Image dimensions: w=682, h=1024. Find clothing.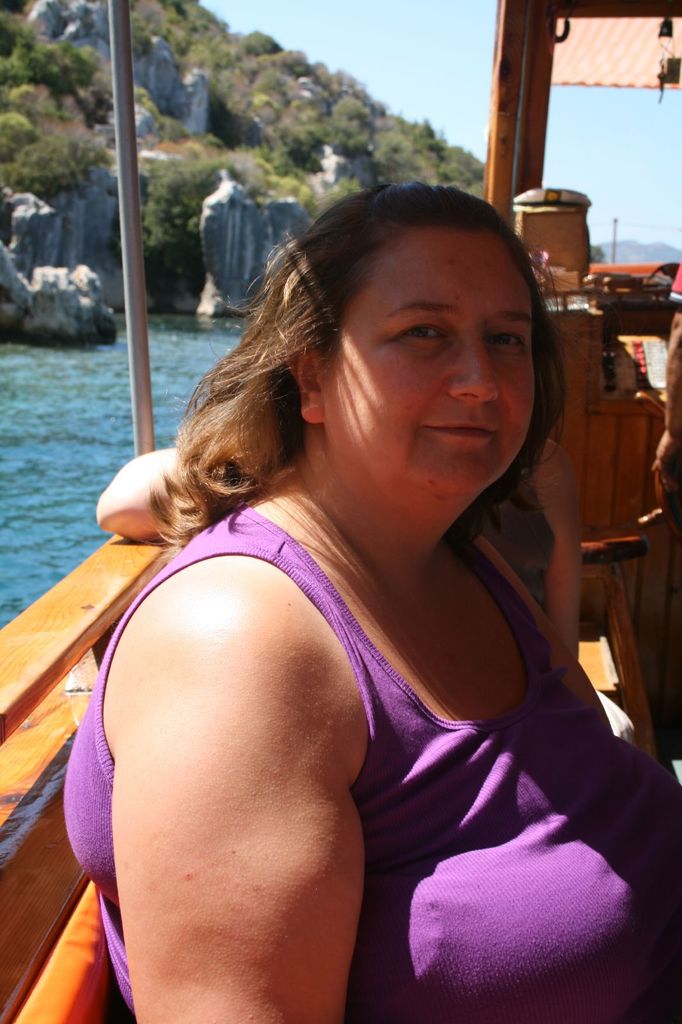
bbox=[46, 499, 681, 1023].
